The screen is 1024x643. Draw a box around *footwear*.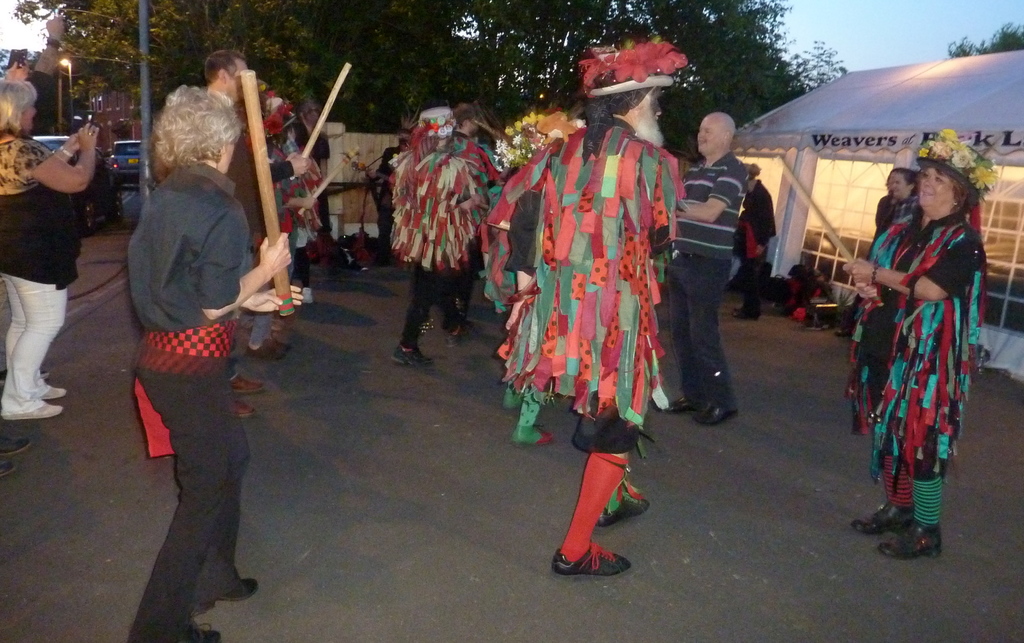
<box>595,476,647,528</box>.
